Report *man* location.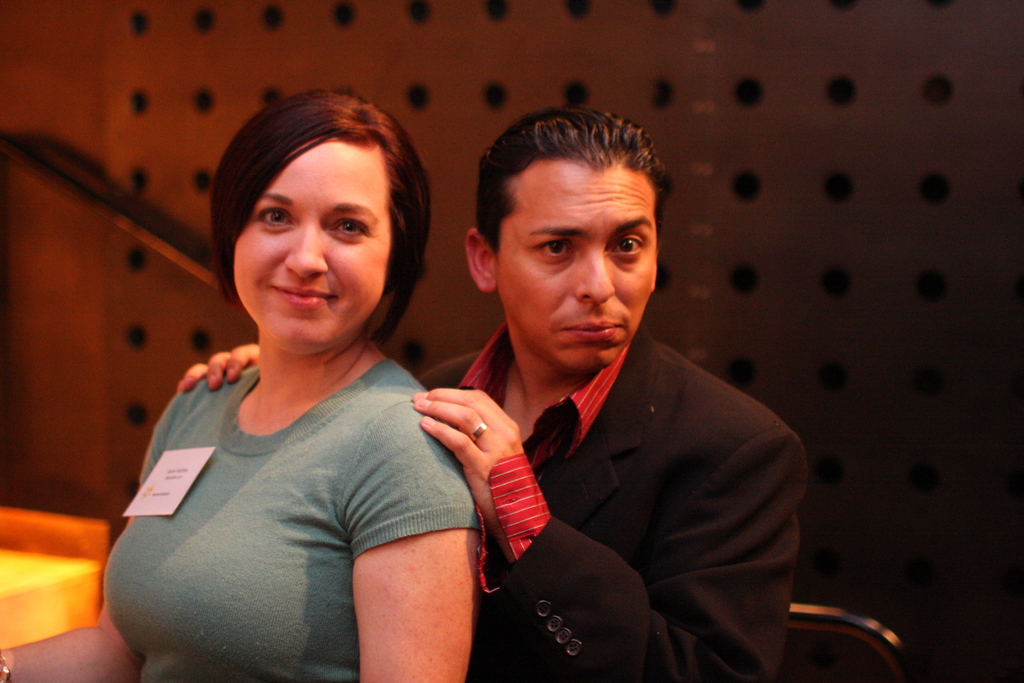
Report: Rect(170, 104, 810, 682).
